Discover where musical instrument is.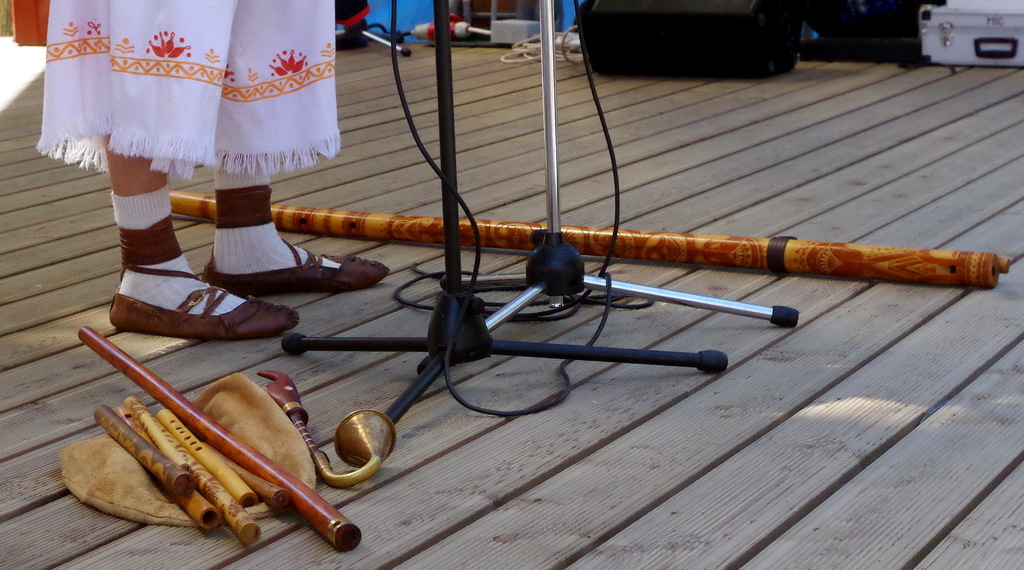
Discovered at (73, 323, 363, 557).
